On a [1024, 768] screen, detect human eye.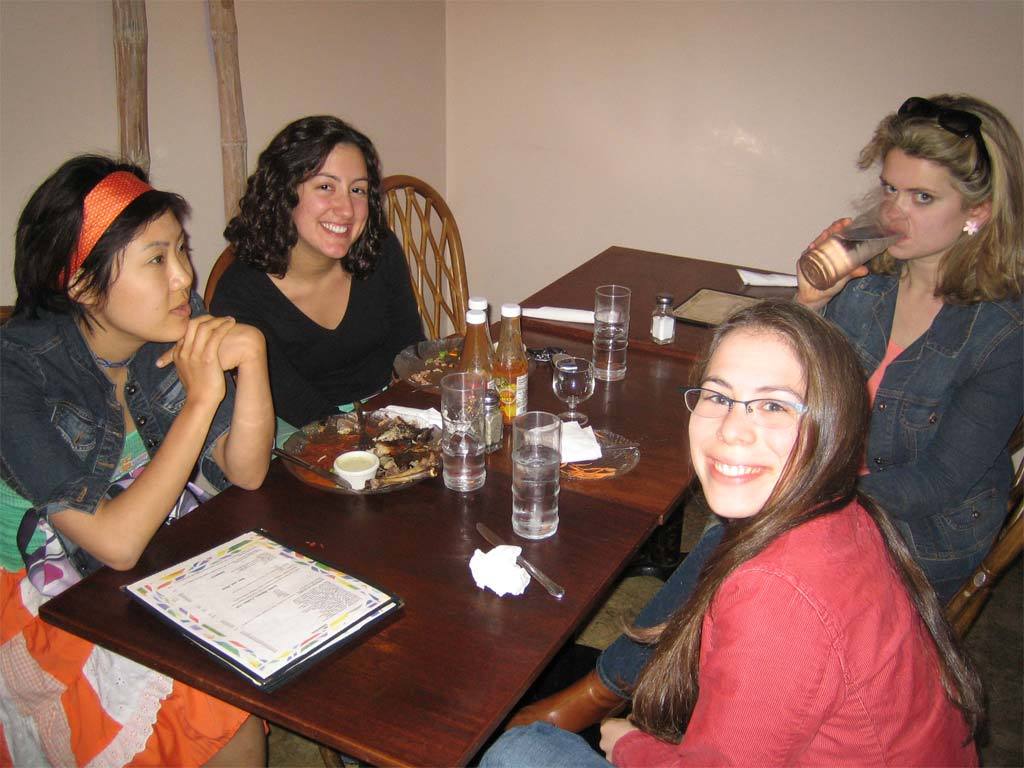
x1=876 y1=183 x2=898 y2=196.
